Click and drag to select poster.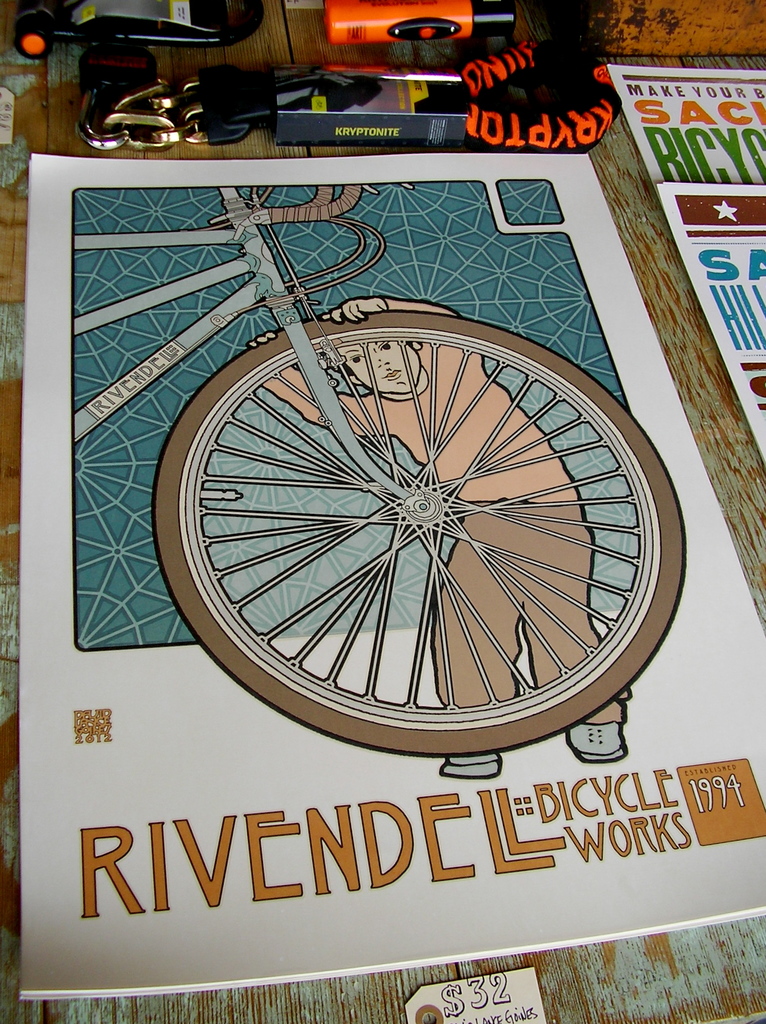
Selection: <region>604, 68, 765, 463</region>.
